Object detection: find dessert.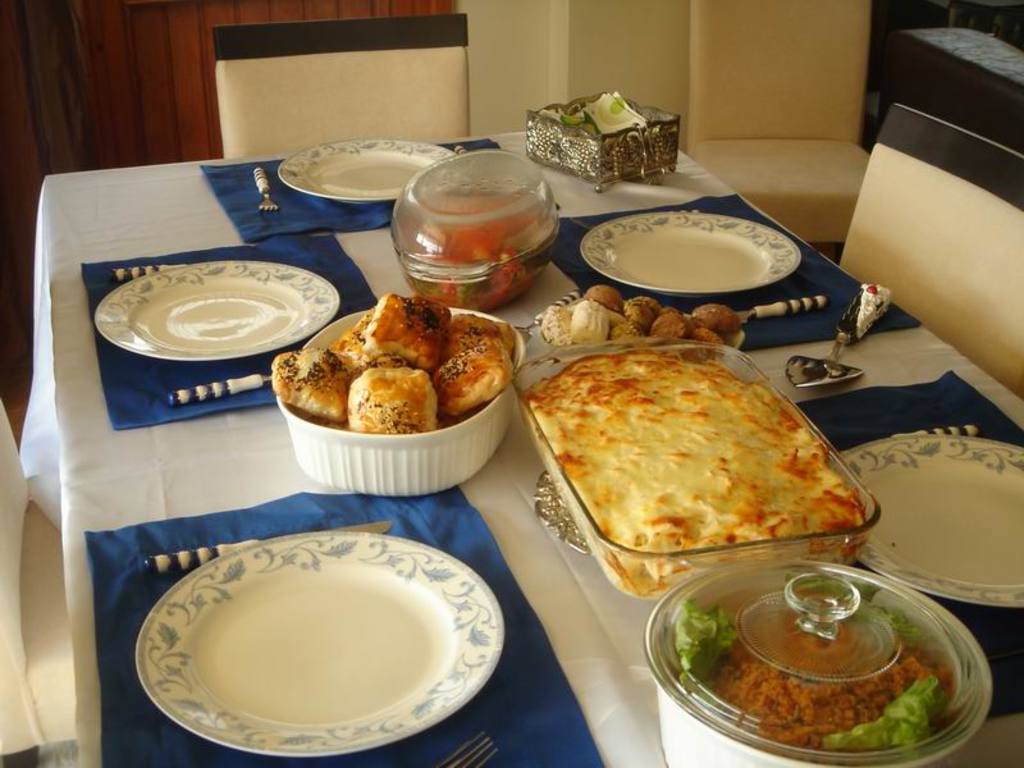
(x1=652, y1=305, x2=685, y2=334).
